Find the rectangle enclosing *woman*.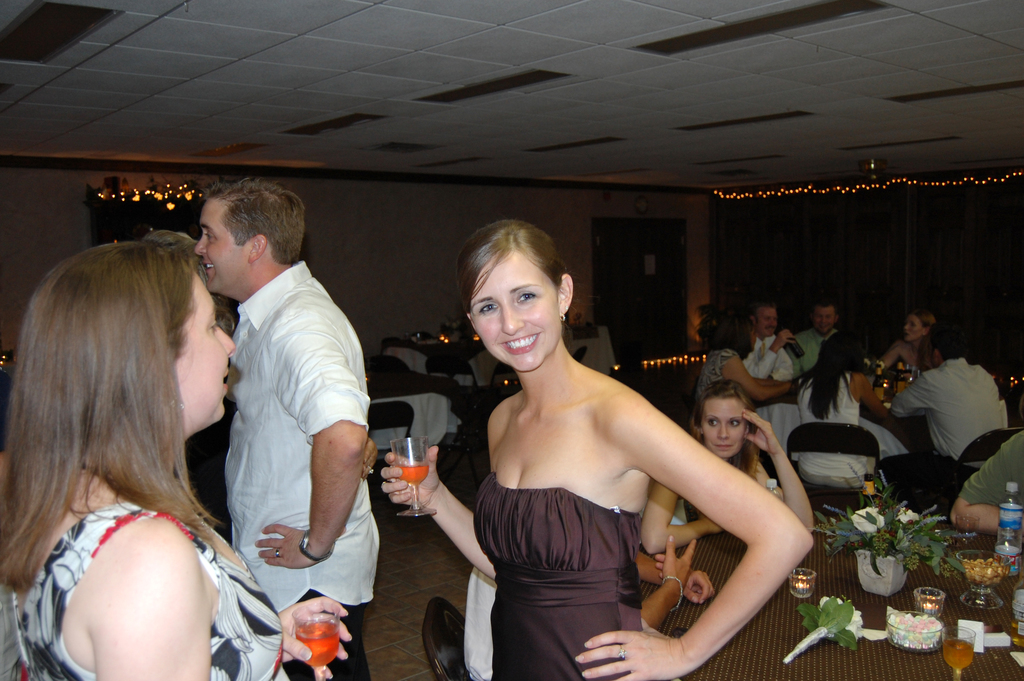
left=380, top=220, right=814, bottom=680.
